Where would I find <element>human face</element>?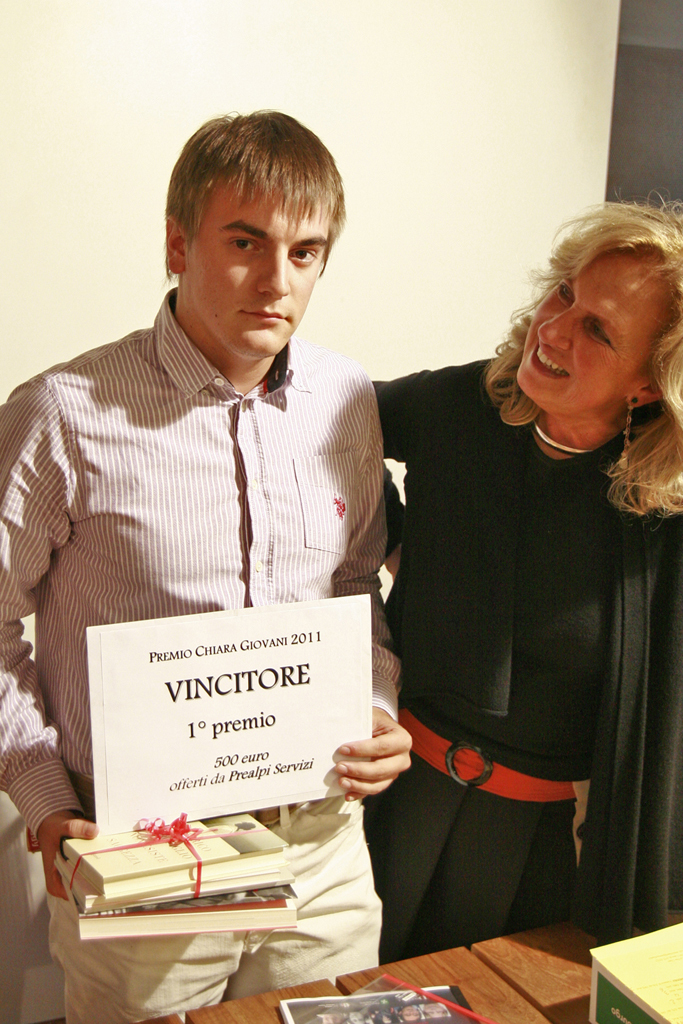
At pyautogui.locateOnScreen(513, 251, 647, 411).
